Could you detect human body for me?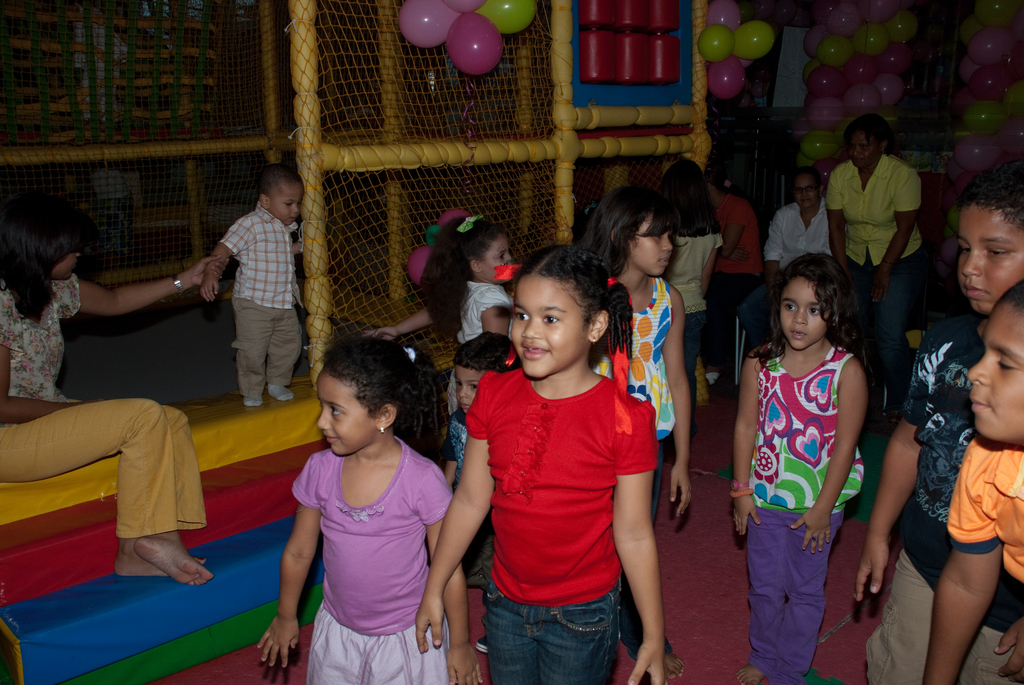
Detection result: pyautogui.locateOnScreen(767, 173, 828, 349).
